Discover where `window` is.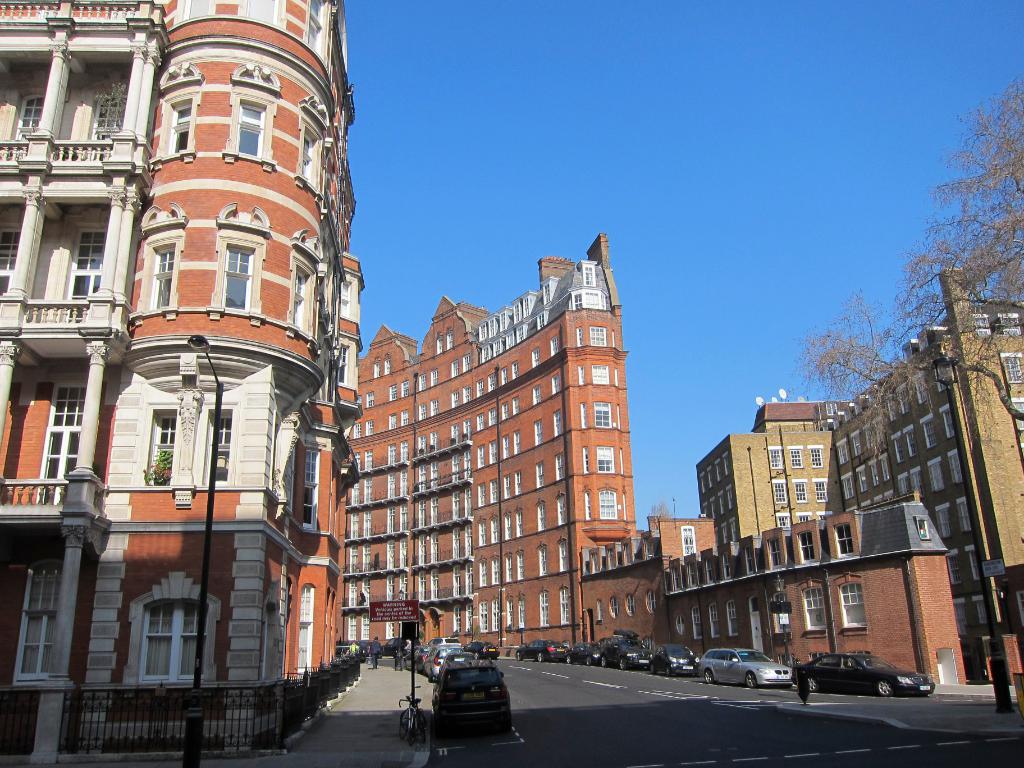
Discovered at x1=837 y1=577 x2=867 y2=625.
